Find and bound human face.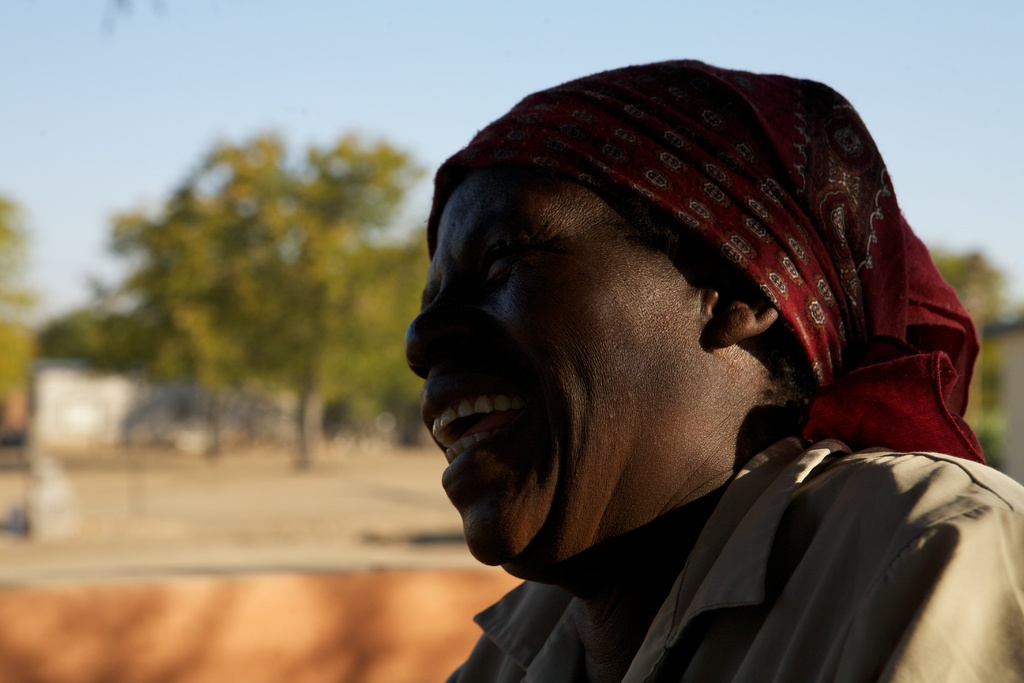
Bound: rect(403, 168, 694, 567).
